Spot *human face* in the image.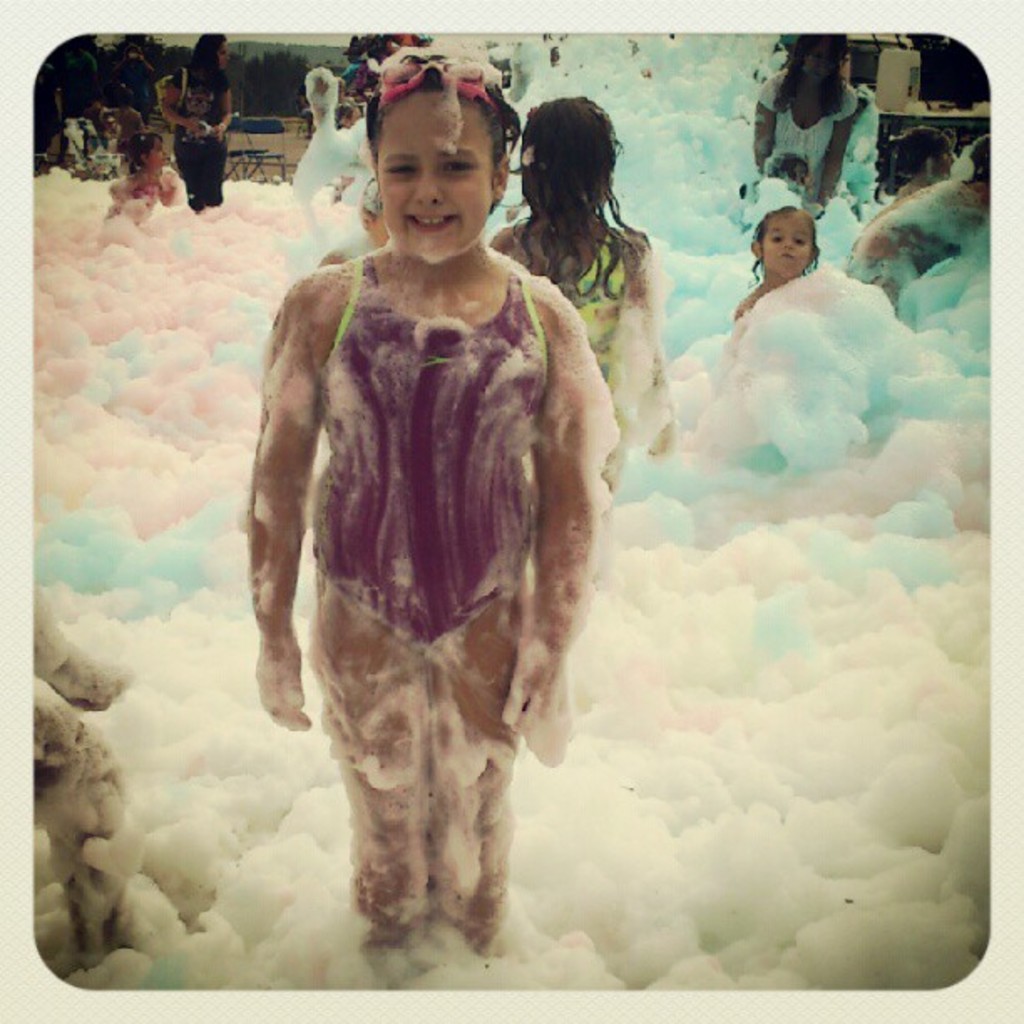
*human face* found at crop(149, 137, 171, 176).
